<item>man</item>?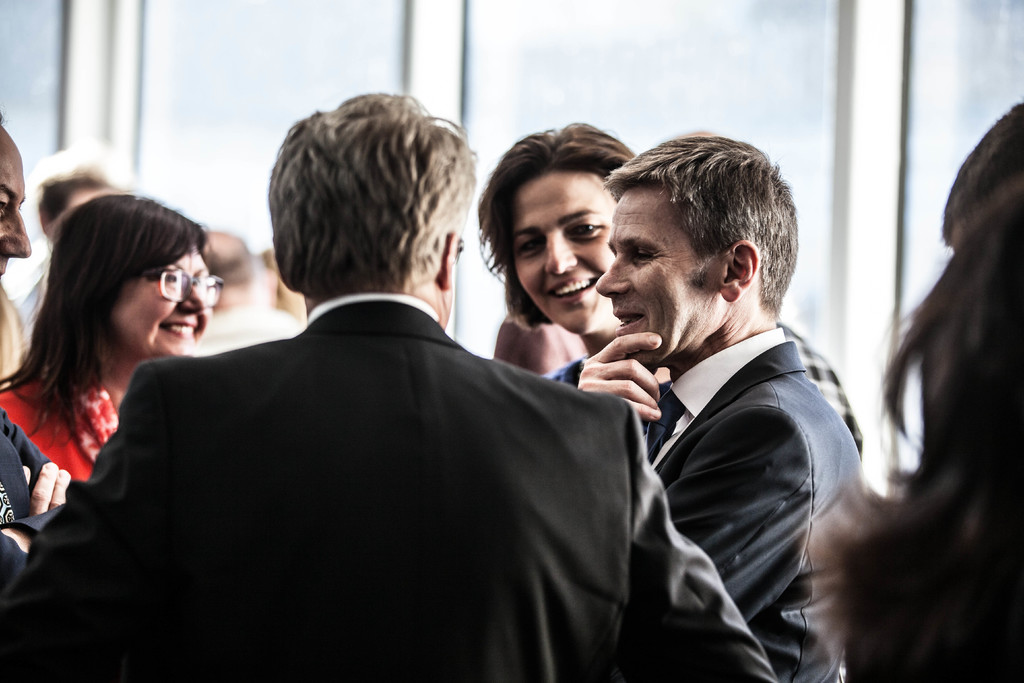
Rect(0, 119, 34, 288)
